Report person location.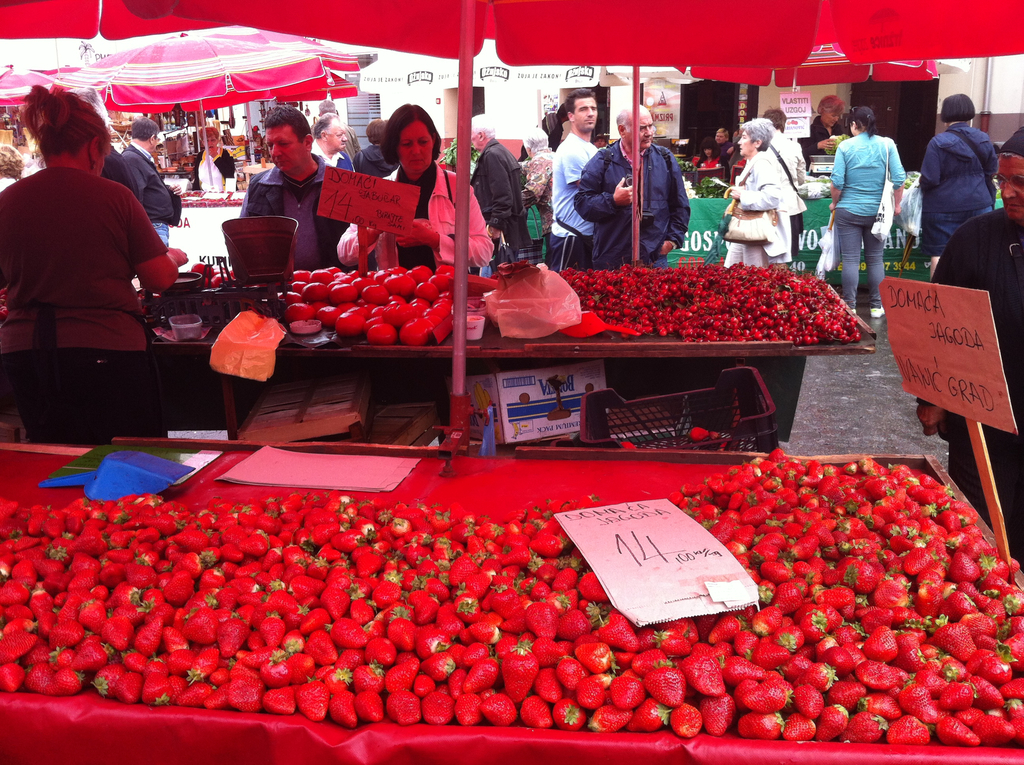
Report: locate(0, 87, 189, 443).
